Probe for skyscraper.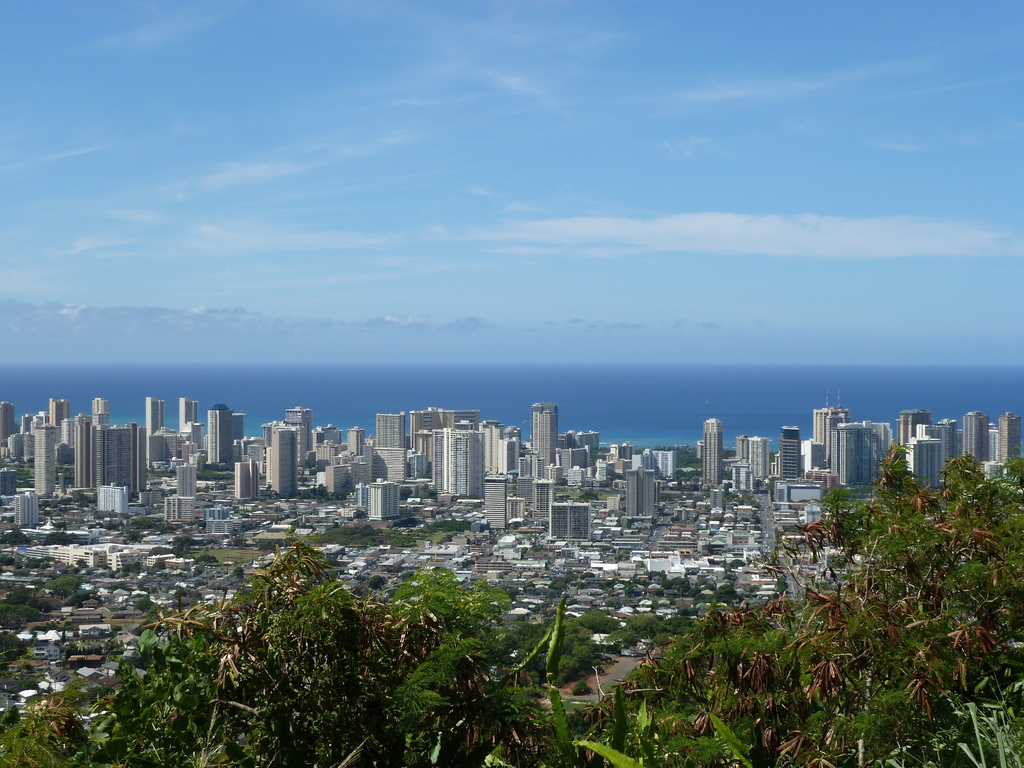
Probe result: (x1=829, y1=424, x2=884, y2=484).
